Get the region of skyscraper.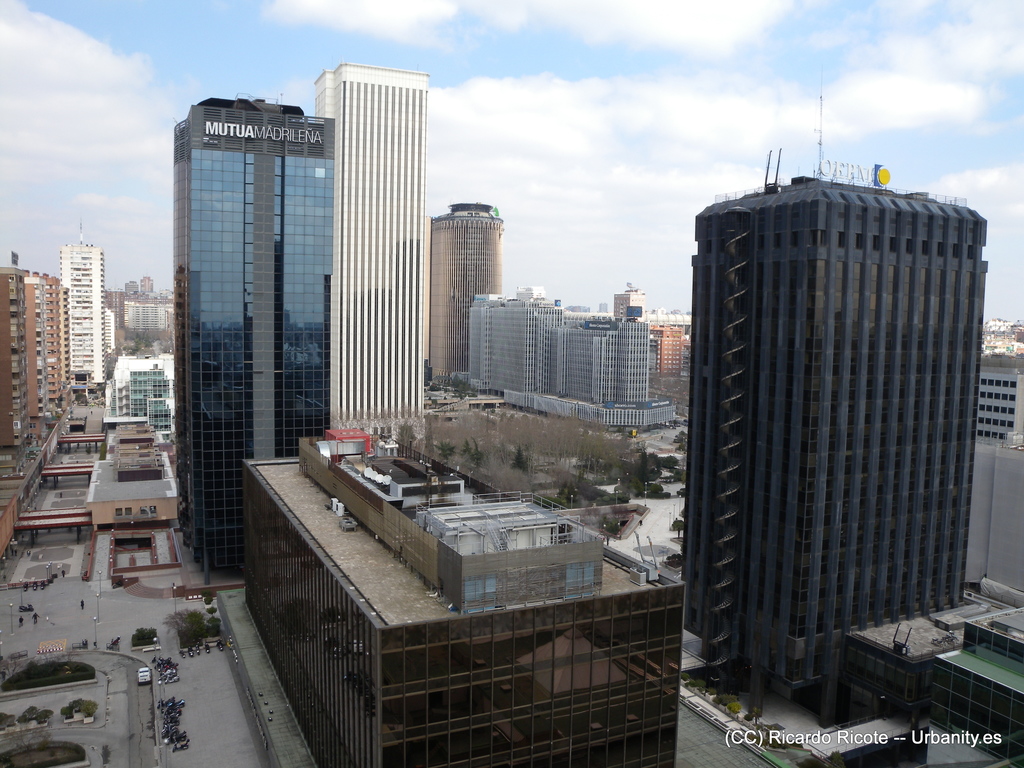
<bbox>257, 422, 678, 767</bbox>.
